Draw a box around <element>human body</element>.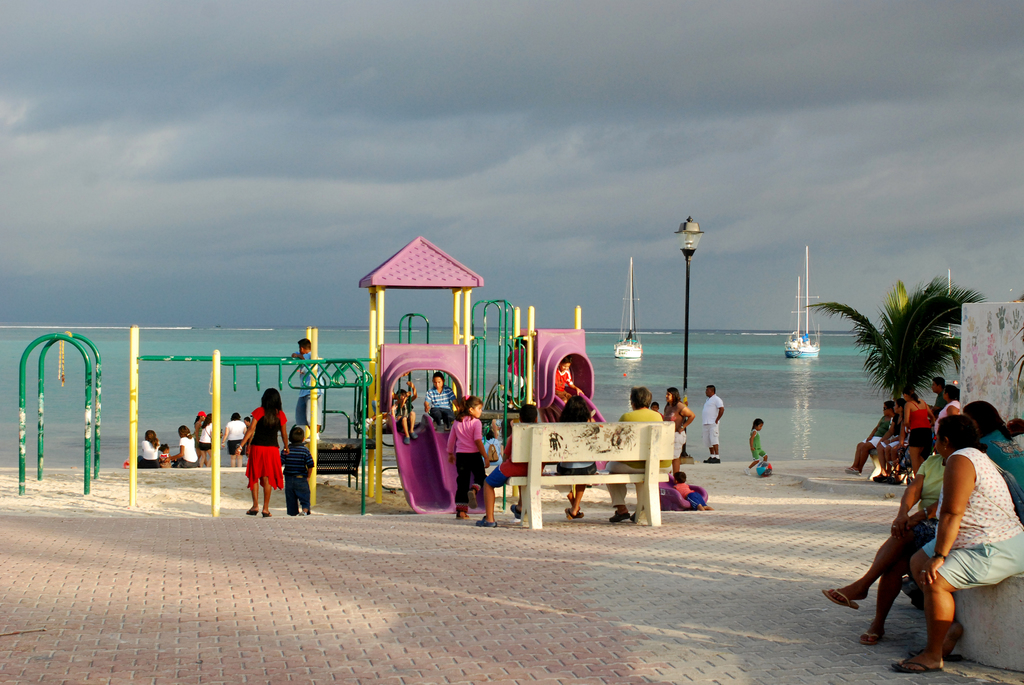
478, 434, 531, 529.
